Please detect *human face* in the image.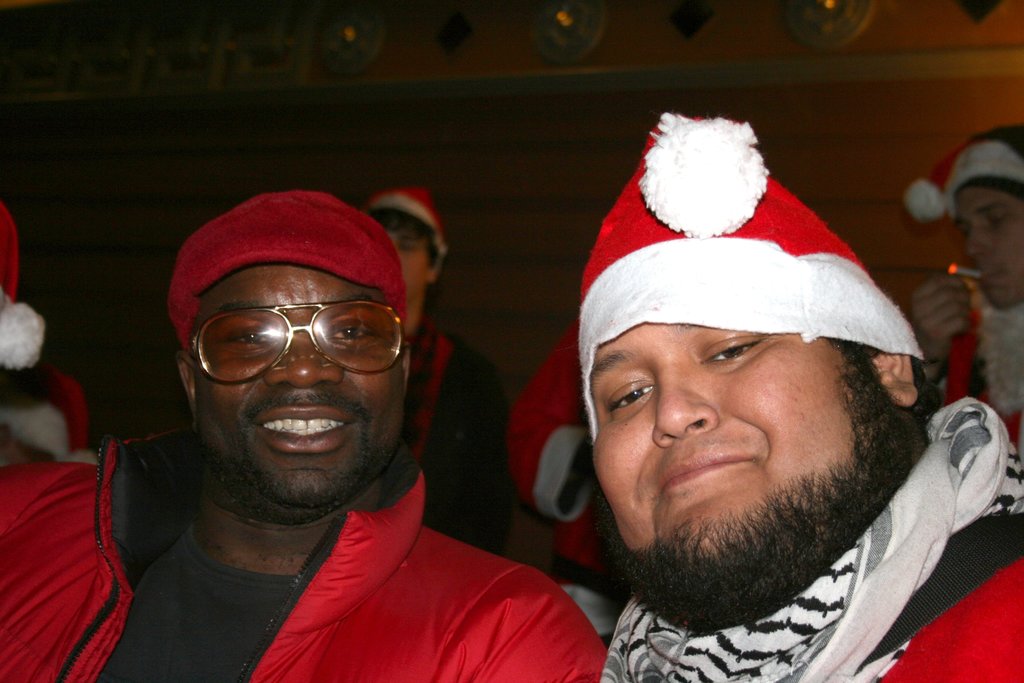
box=[583, 319, 883, 627].
